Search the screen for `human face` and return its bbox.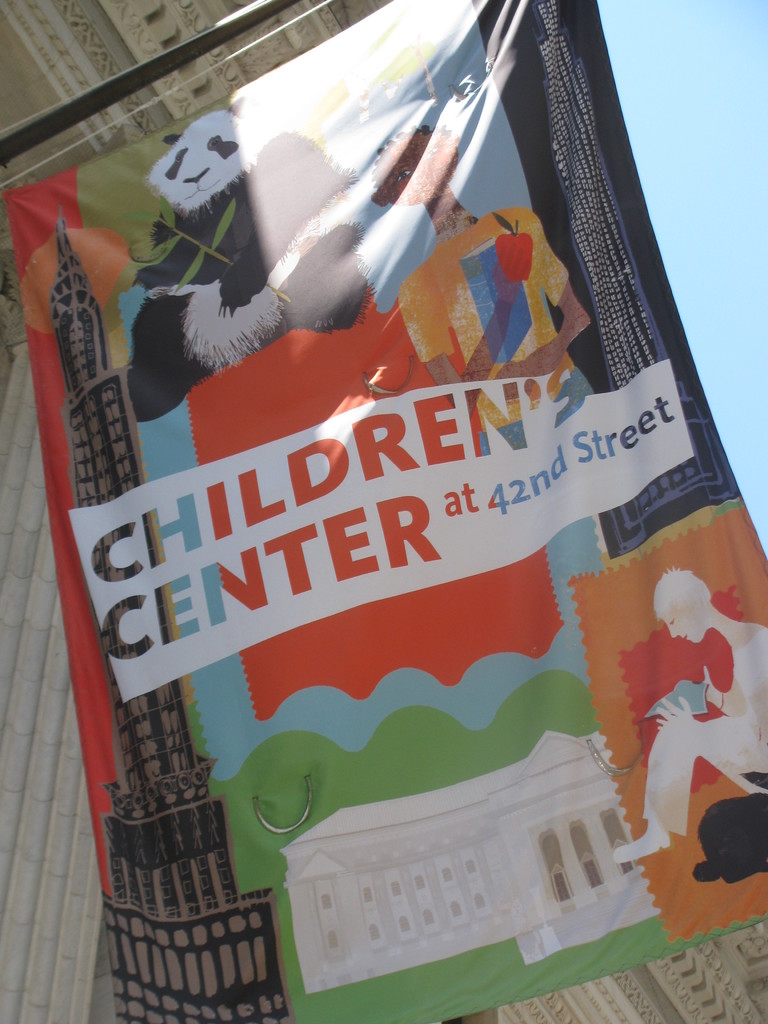
Found: [x1=665, y1=619, x2=710, y2=649].
